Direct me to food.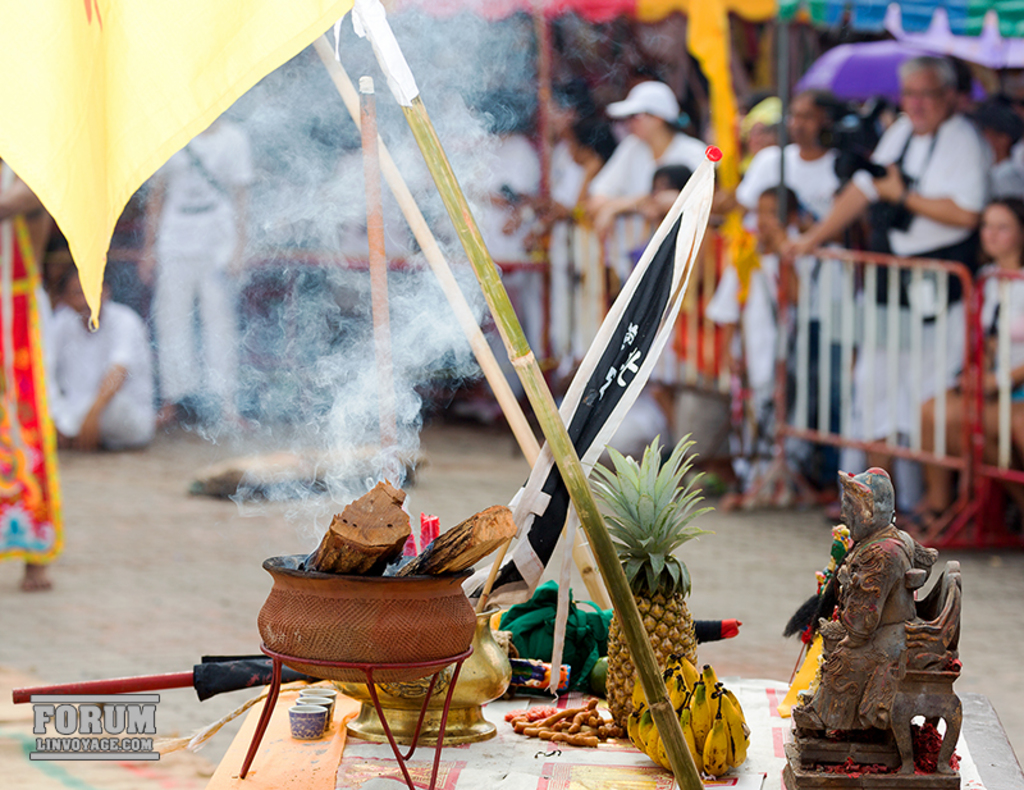
Direction: crop(497, 697, 605, 744).
